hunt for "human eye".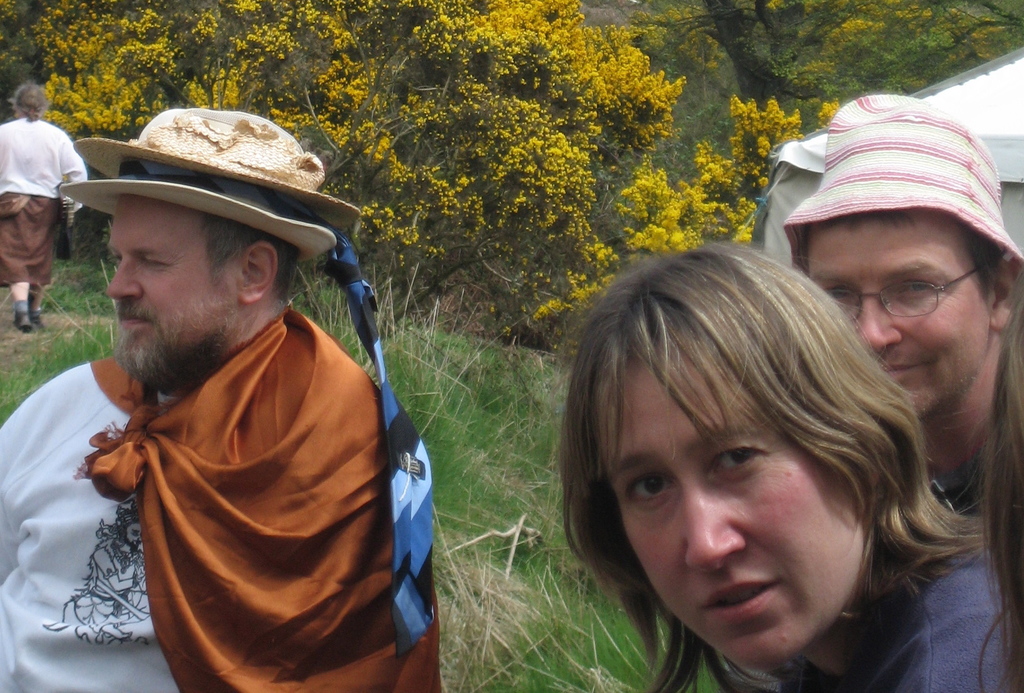
Hunted down at box(708, 445, 775, 480).
